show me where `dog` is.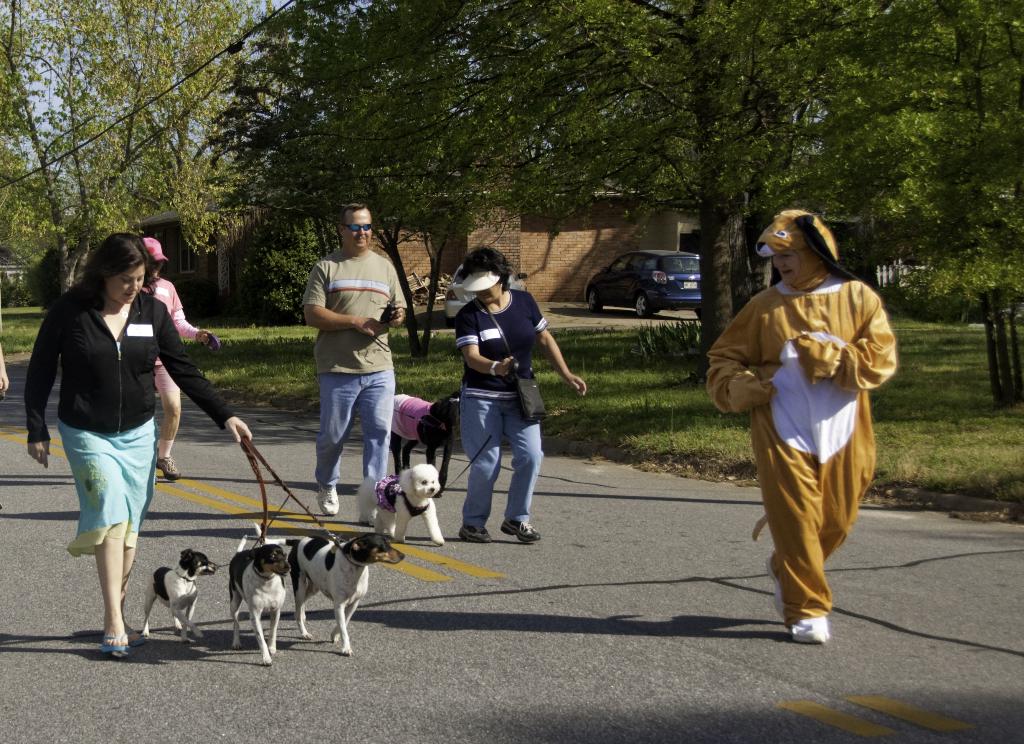
`dog` is at 357:462:445:544.
